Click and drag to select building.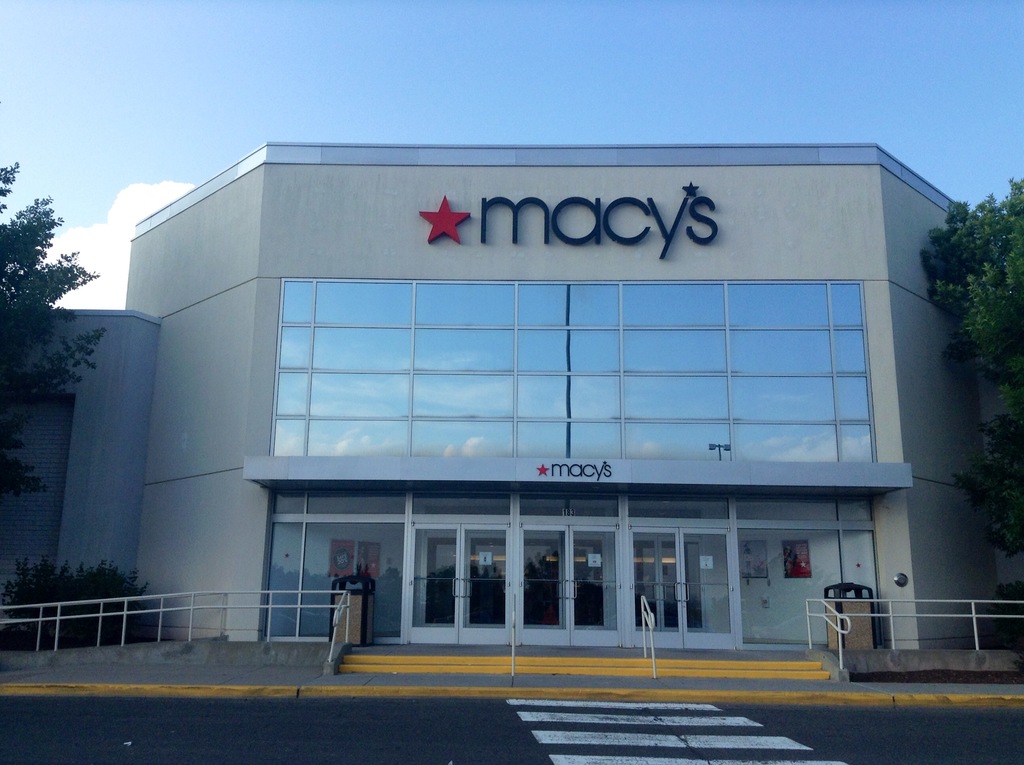
Selection: <box>0,140,998,673</box>.
